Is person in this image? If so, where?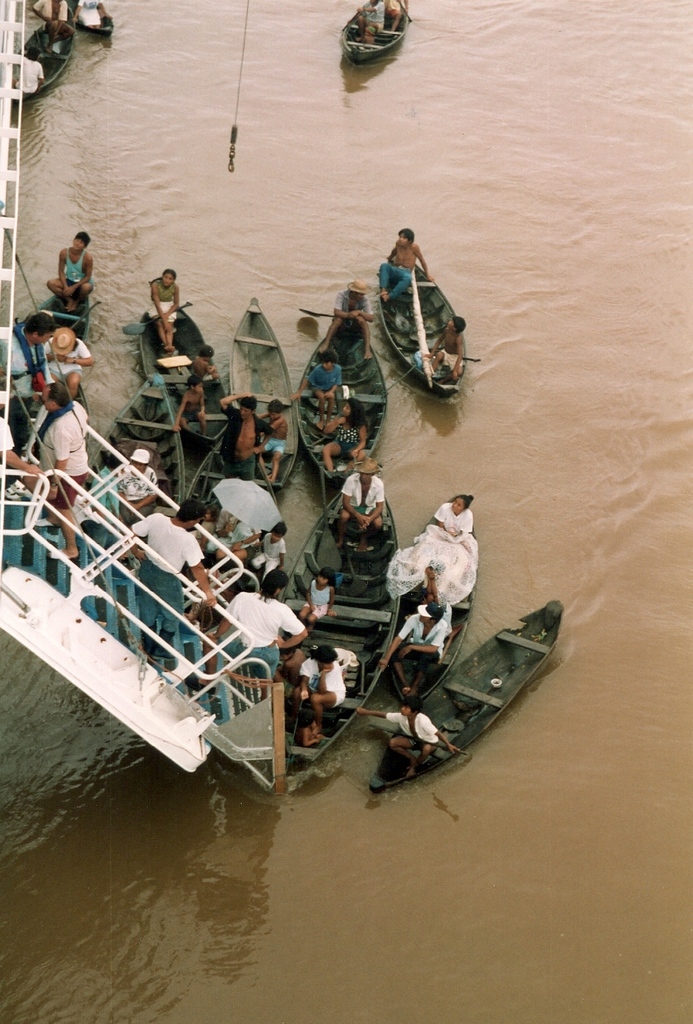
Yes, at {"left": 384, "top": 0, "right": 404, "bottom": 31}.
